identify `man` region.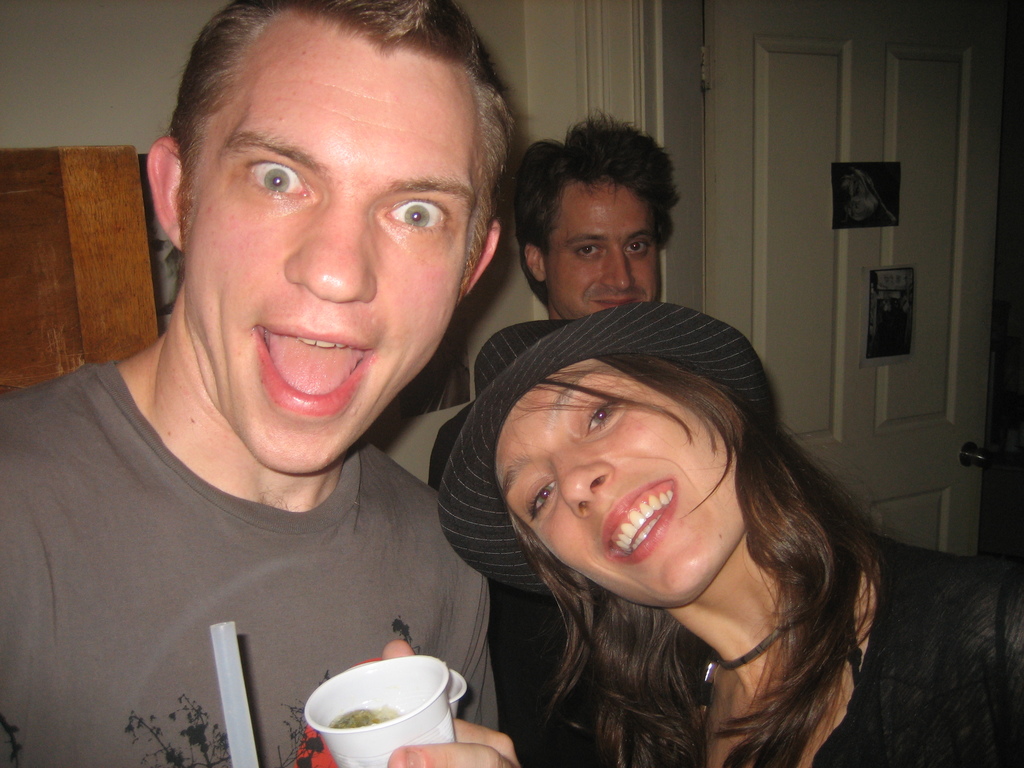
Region: 18/36/632/767.
